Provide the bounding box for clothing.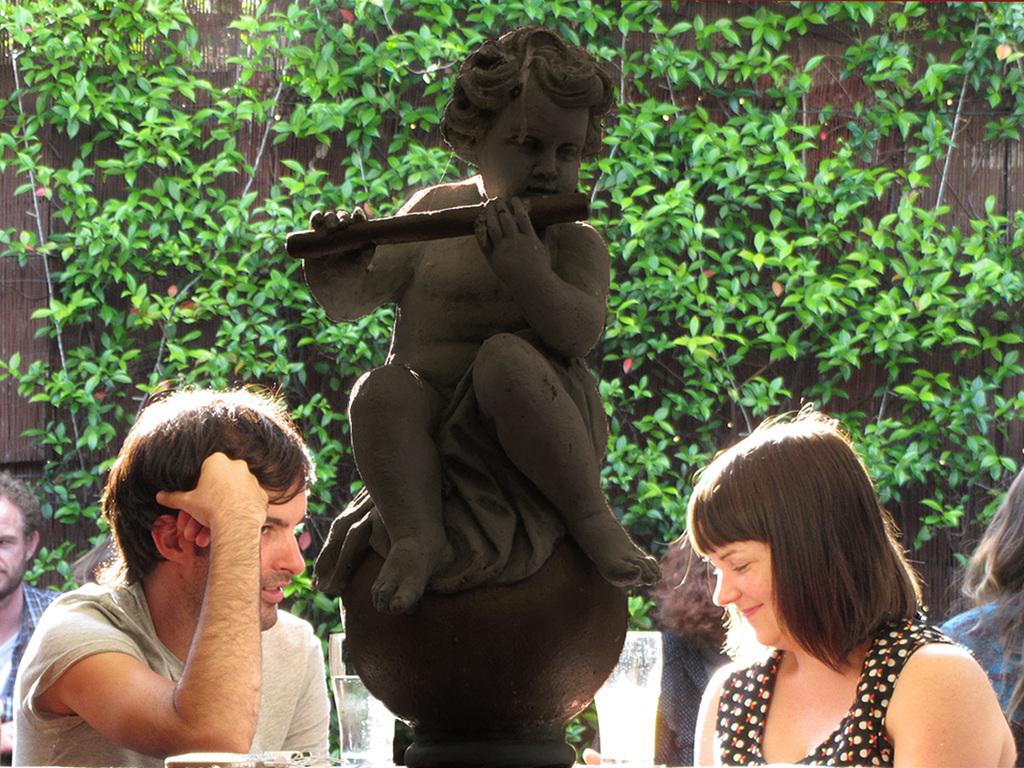
950:613:1023:724.
